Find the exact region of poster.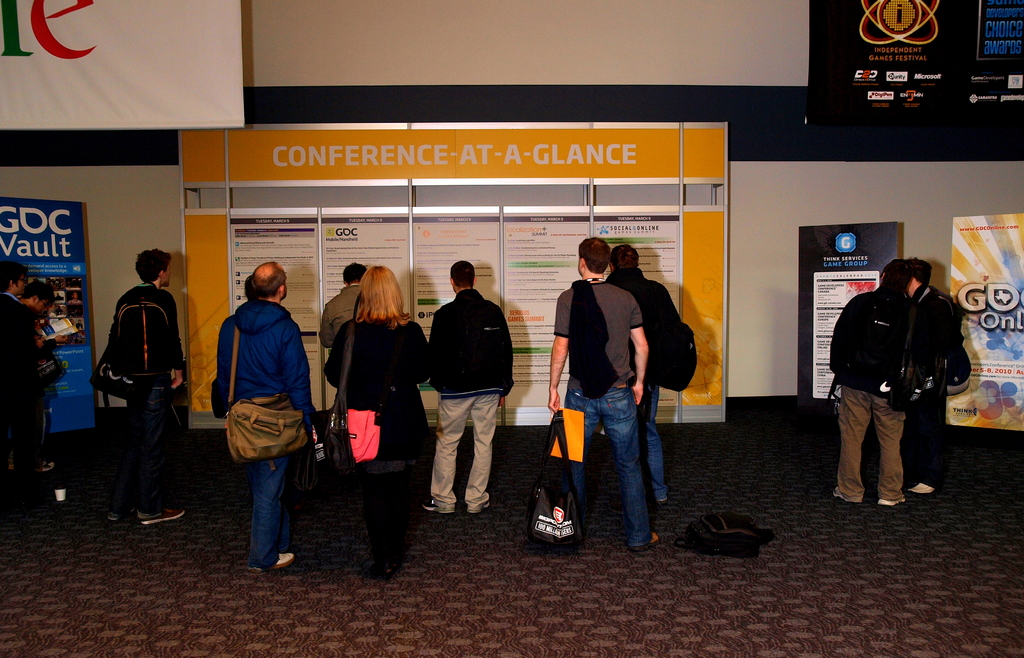
Exact region: bbox(830, 0, 1023, 109).
